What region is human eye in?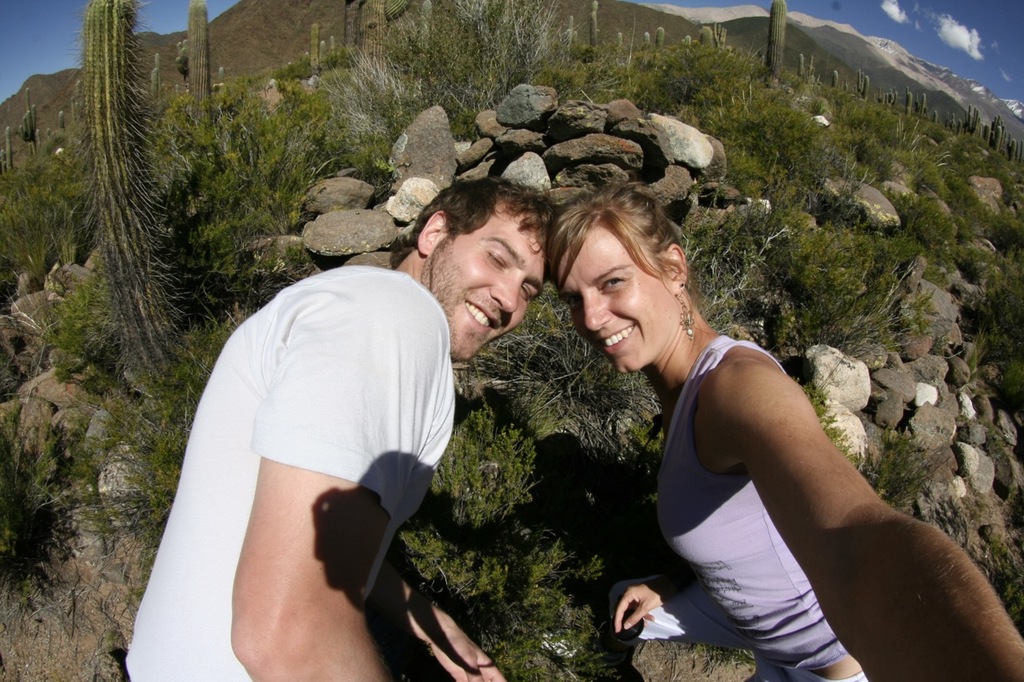
(left=600, top=269, right=634, bottom=291).
